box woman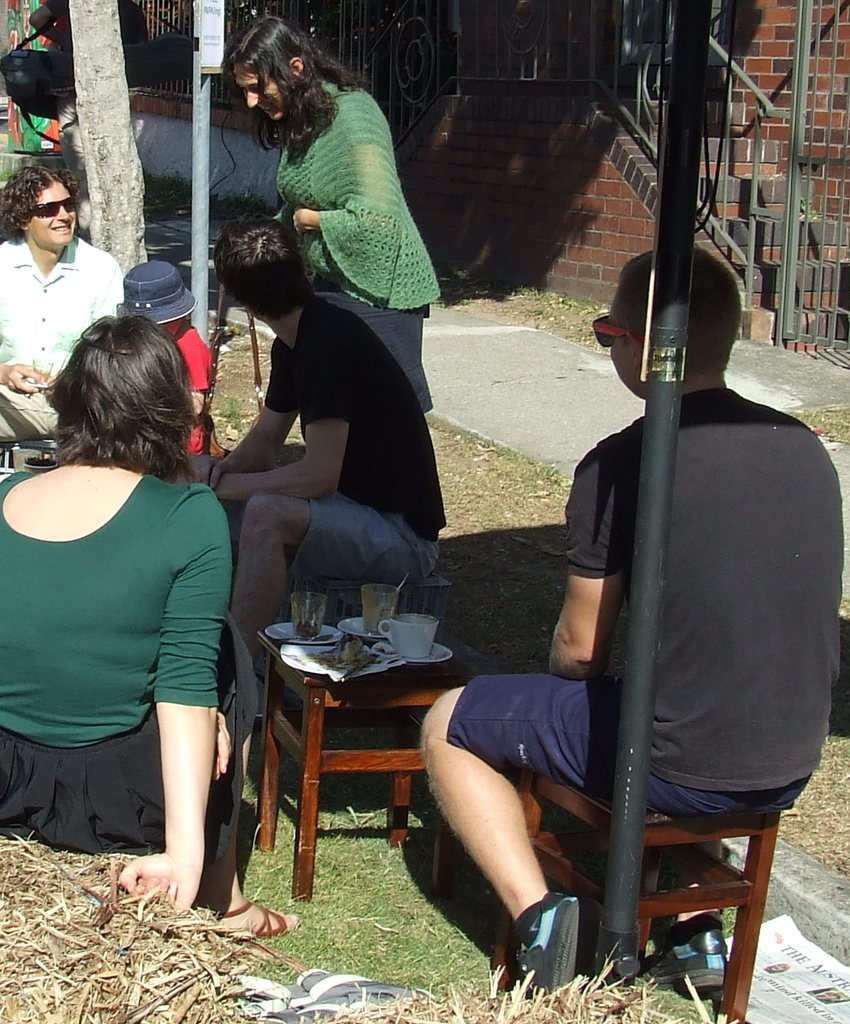
217 17 442 422
